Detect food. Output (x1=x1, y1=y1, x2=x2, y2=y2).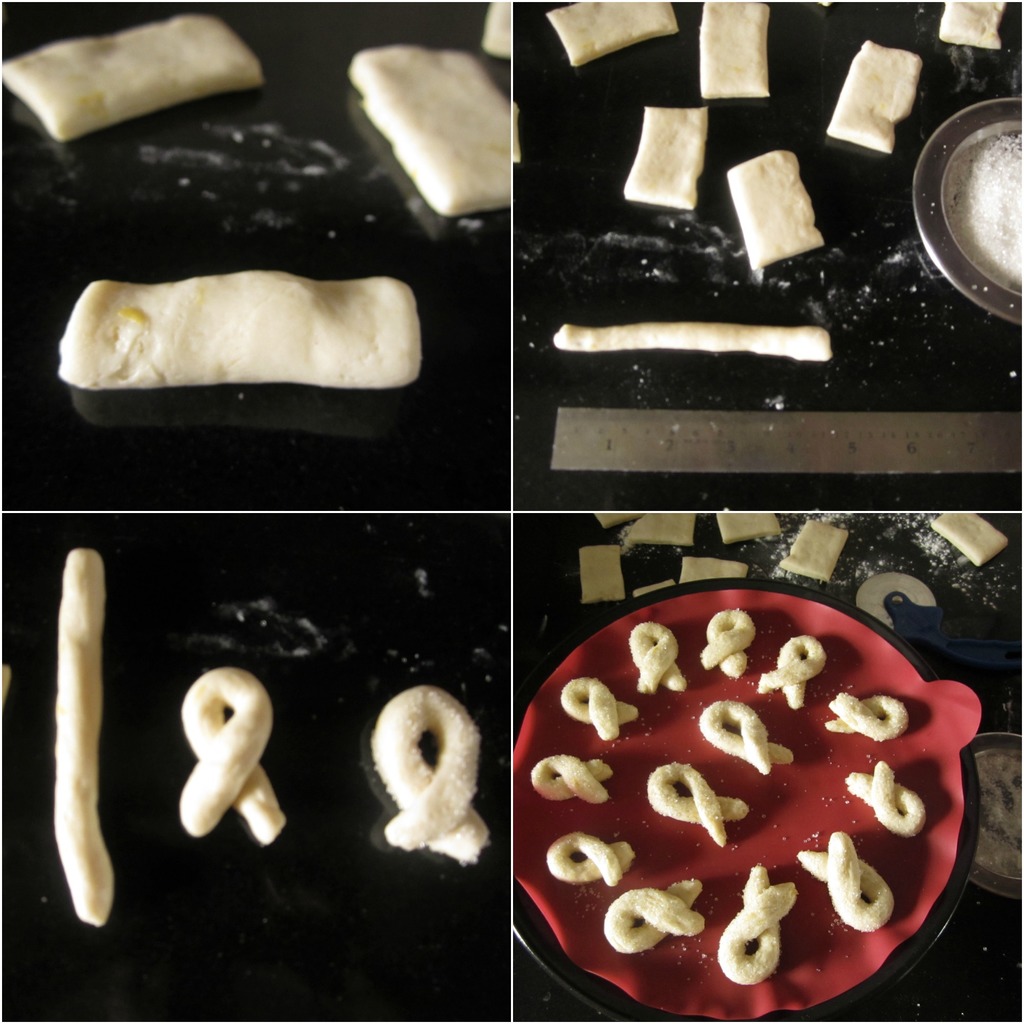
(x1=52, y1=266, x2=426, y2=386).
